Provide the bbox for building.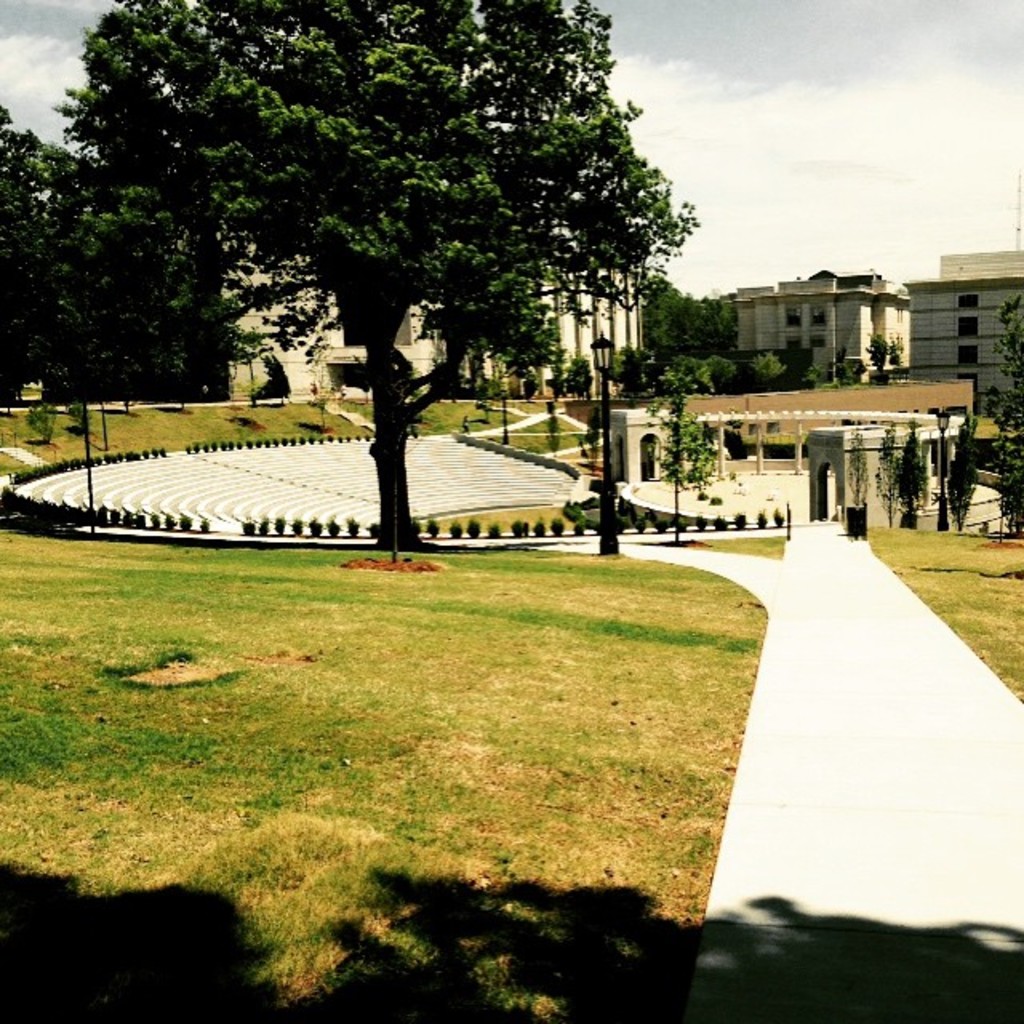
(left=733, top=258, right=907, bottom=381).
